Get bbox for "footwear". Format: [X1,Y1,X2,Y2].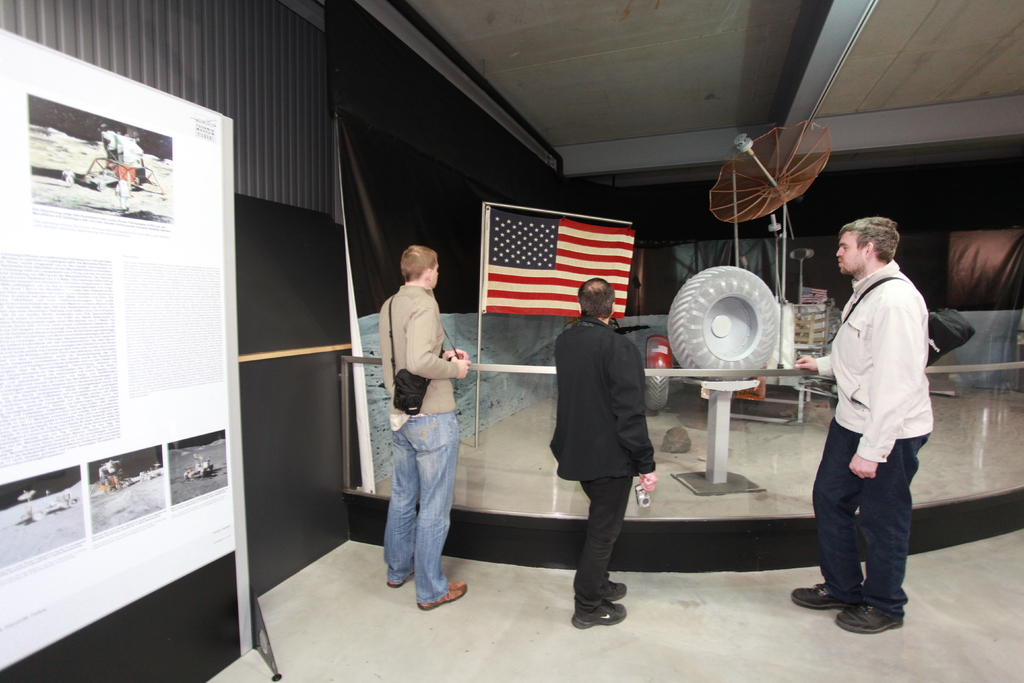
[416,580,467,608].
